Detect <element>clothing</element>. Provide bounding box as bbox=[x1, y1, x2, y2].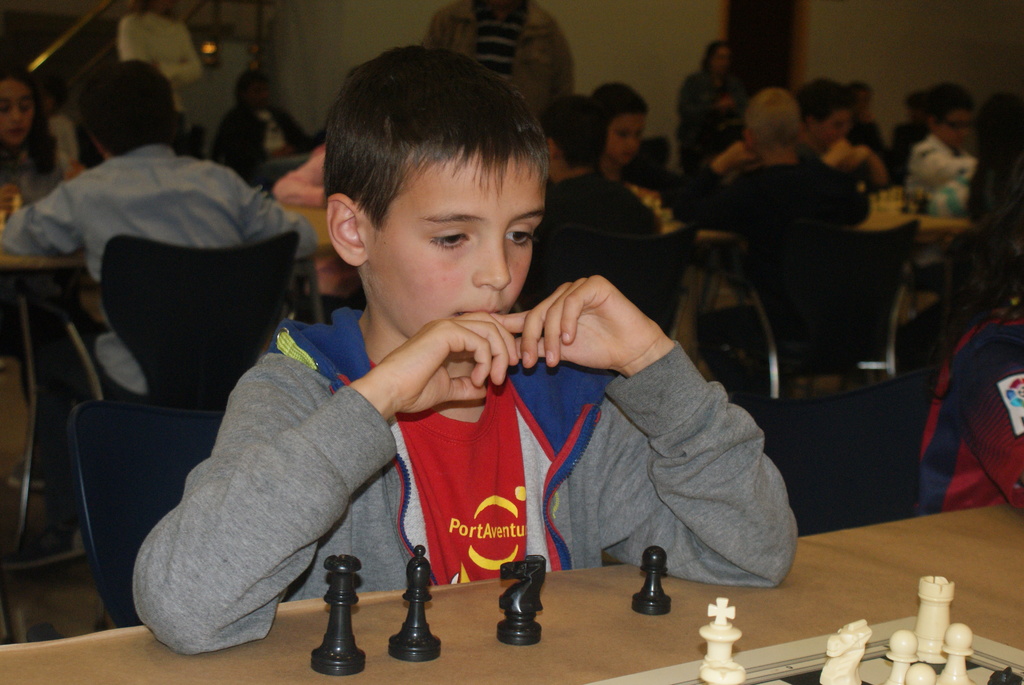
bbox=[211, 97, 292, 151].
